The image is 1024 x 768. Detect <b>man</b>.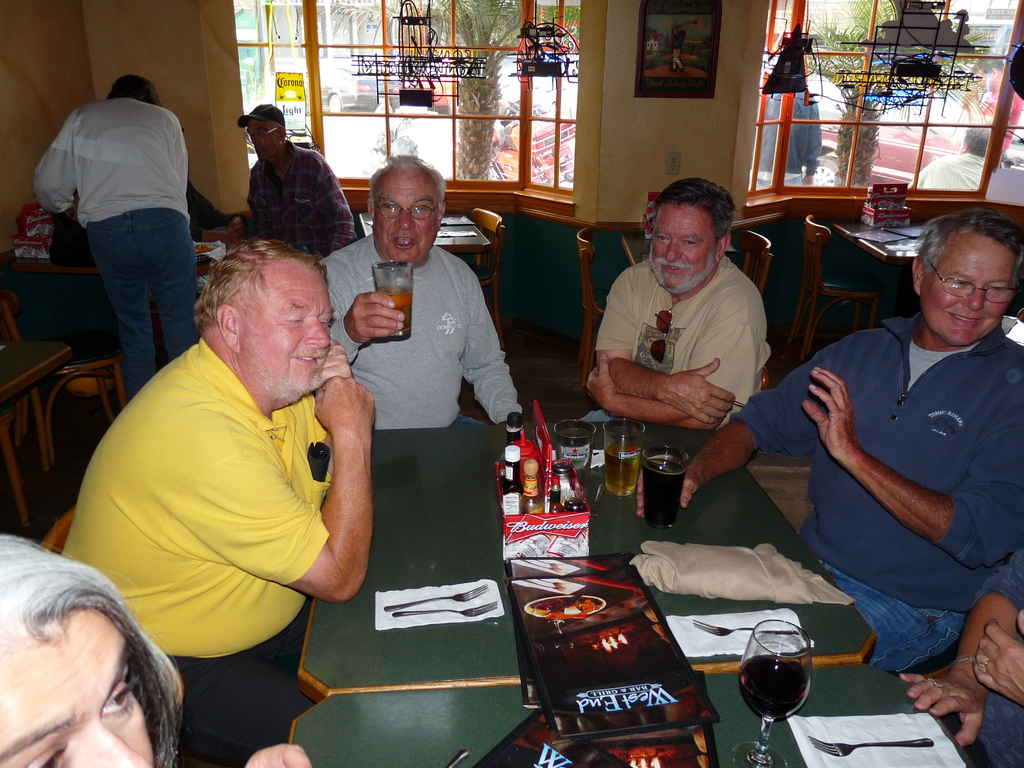
Detection: 905,547,1023,767.
